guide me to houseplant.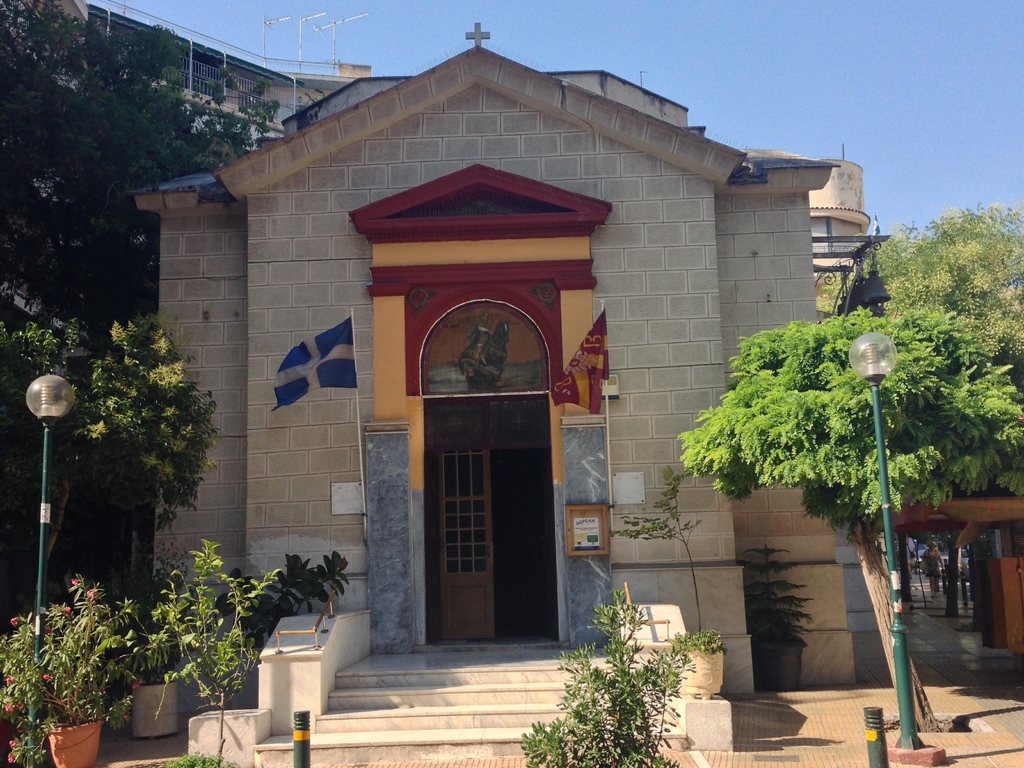
Guidance: [x1=604, y1=456, x2=728, y2=698].
